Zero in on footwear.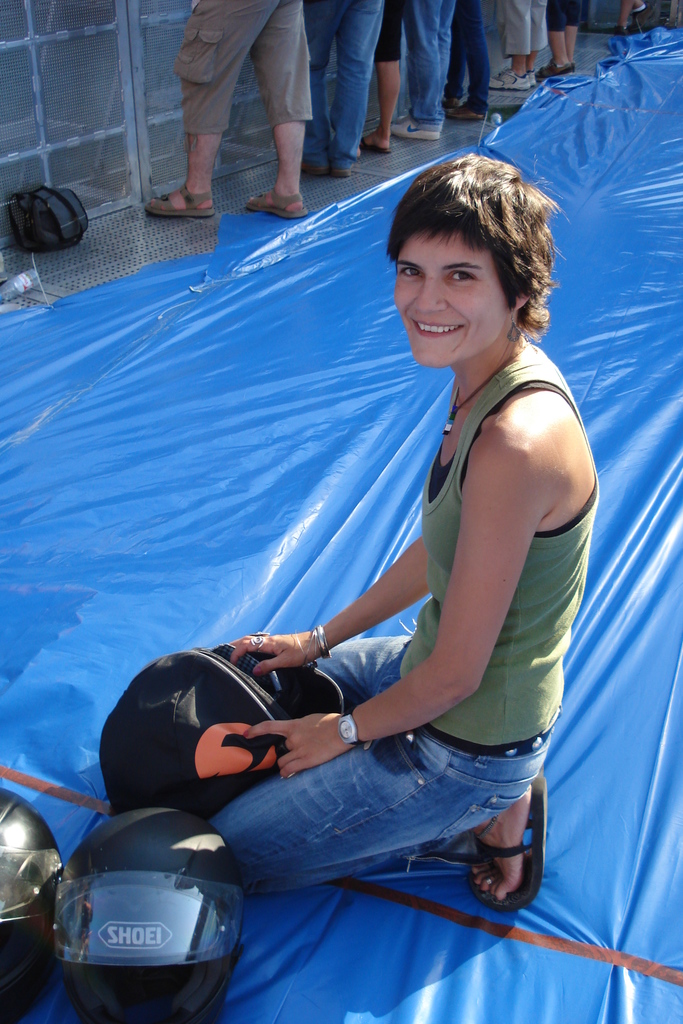
Zeroed in: x1=359, y1=136, x2=389, y2=155.
